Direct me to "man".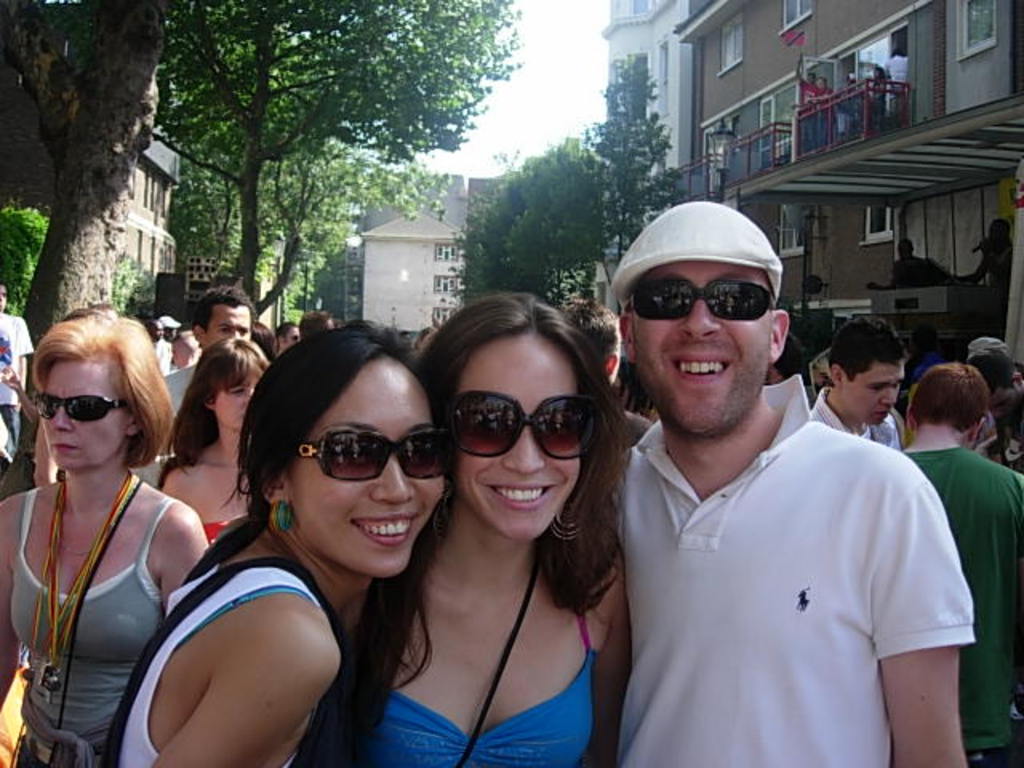
Direction: <box>277,320,299,354</box>.
